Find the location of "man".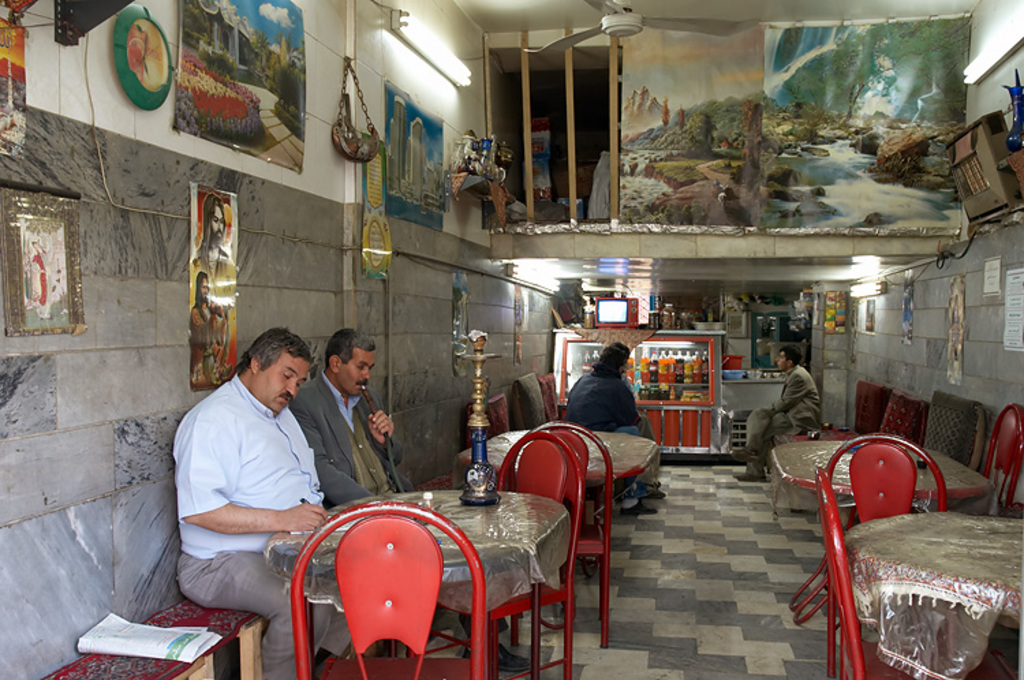
Location: <box>169,328,359,679</box>.
